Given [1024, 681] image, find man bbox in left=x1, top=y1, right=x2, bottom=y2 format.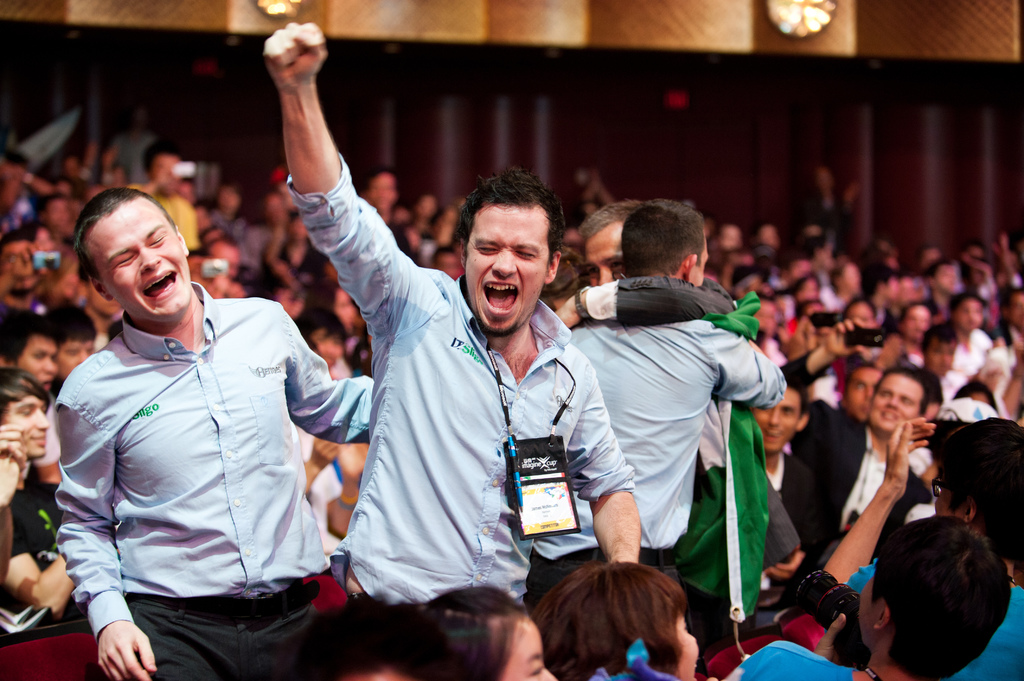
left=771, top=314, right=942, bottom=591.
